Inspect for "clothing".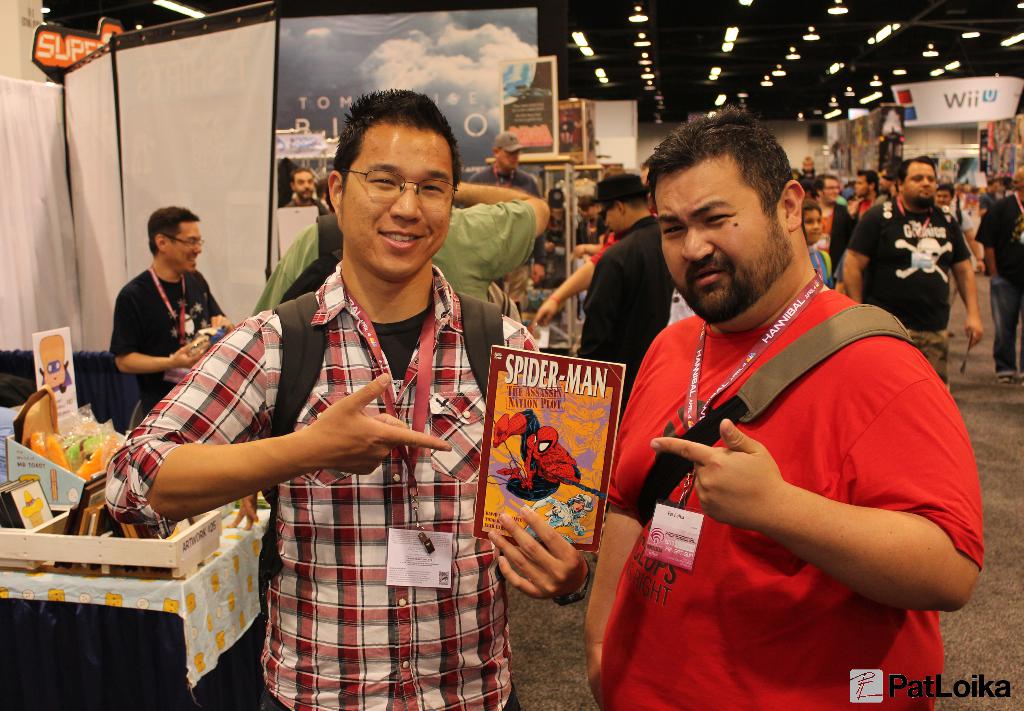
Inspection: 254,205,535,317.
